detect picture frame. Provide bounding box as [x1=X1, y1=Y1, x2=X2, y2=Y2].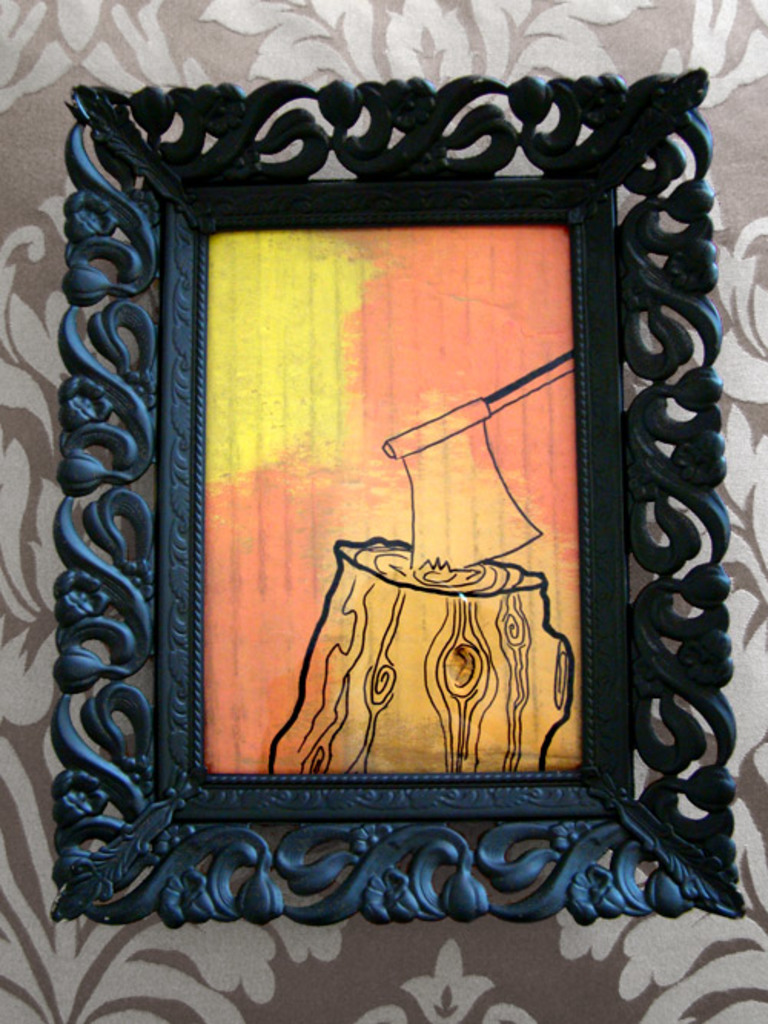
[x1=49, y1=69, x2=743, y2=929].
